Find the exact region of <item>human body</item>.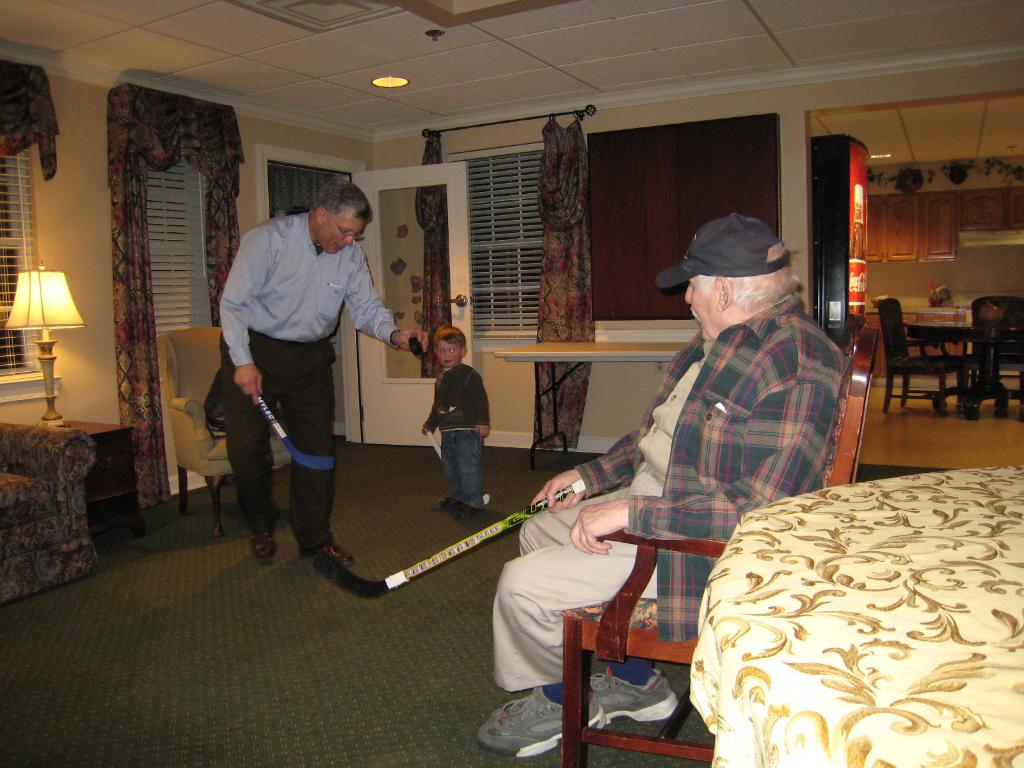
Exact region: locate(423, 364, 496, 518).
